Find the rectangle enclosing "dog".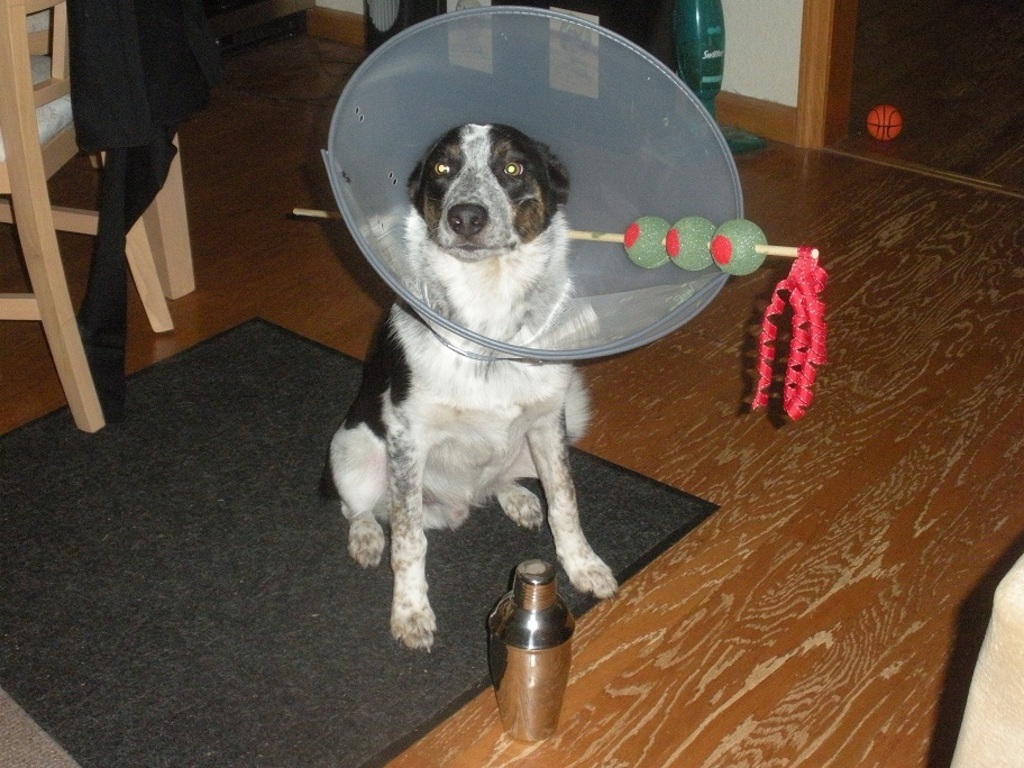
rect(311, 124, 622, 655).
